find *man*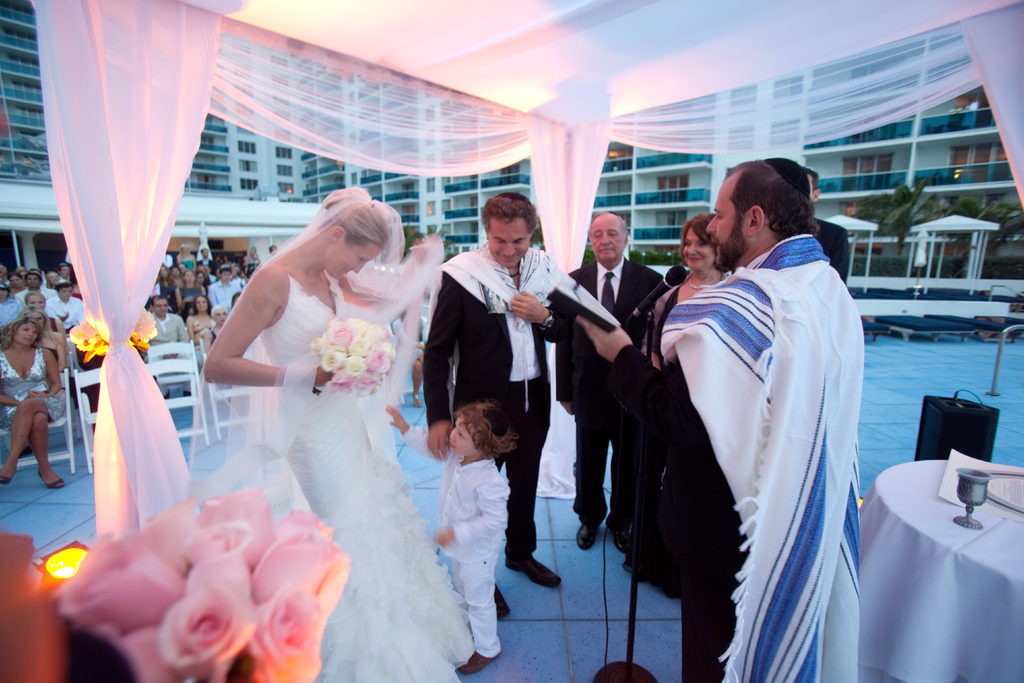
577:159:858:682
